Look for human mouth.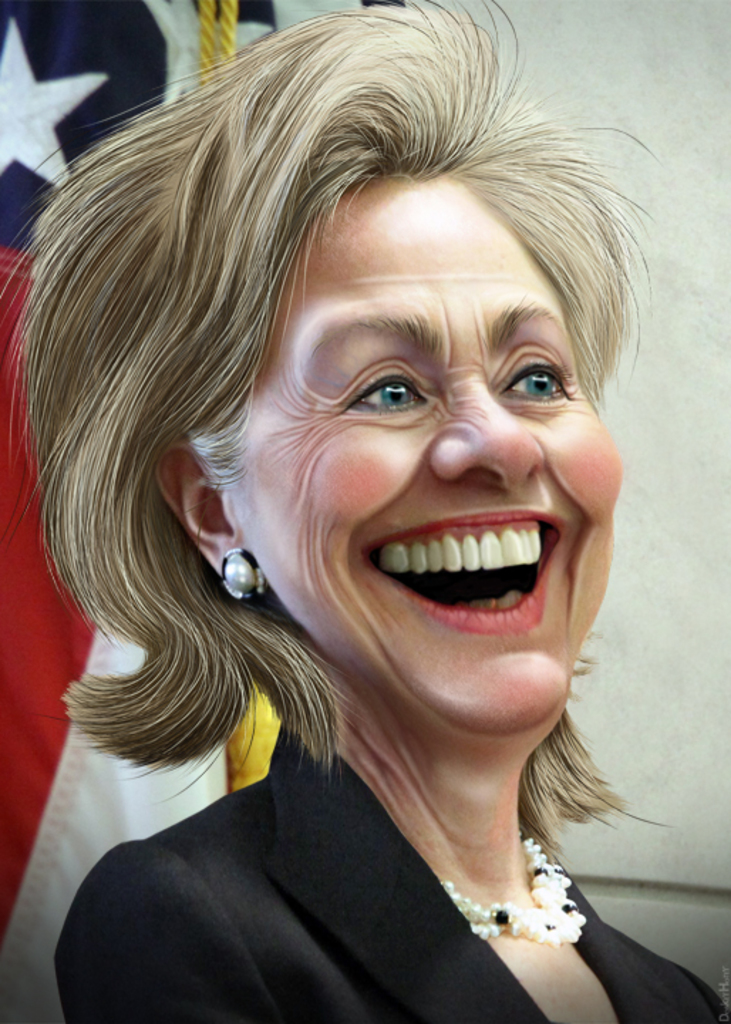
Found: rect(356, 501, 580, 639).
